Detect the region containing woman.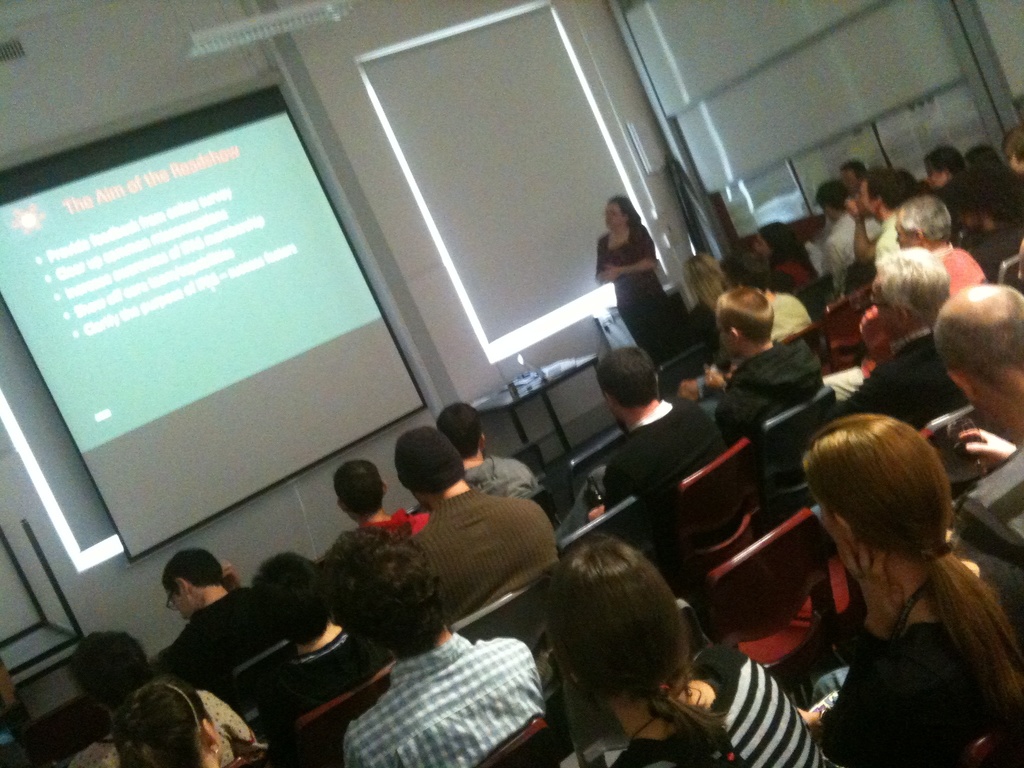
(left=688, top=253, right=730, bottom=326).
